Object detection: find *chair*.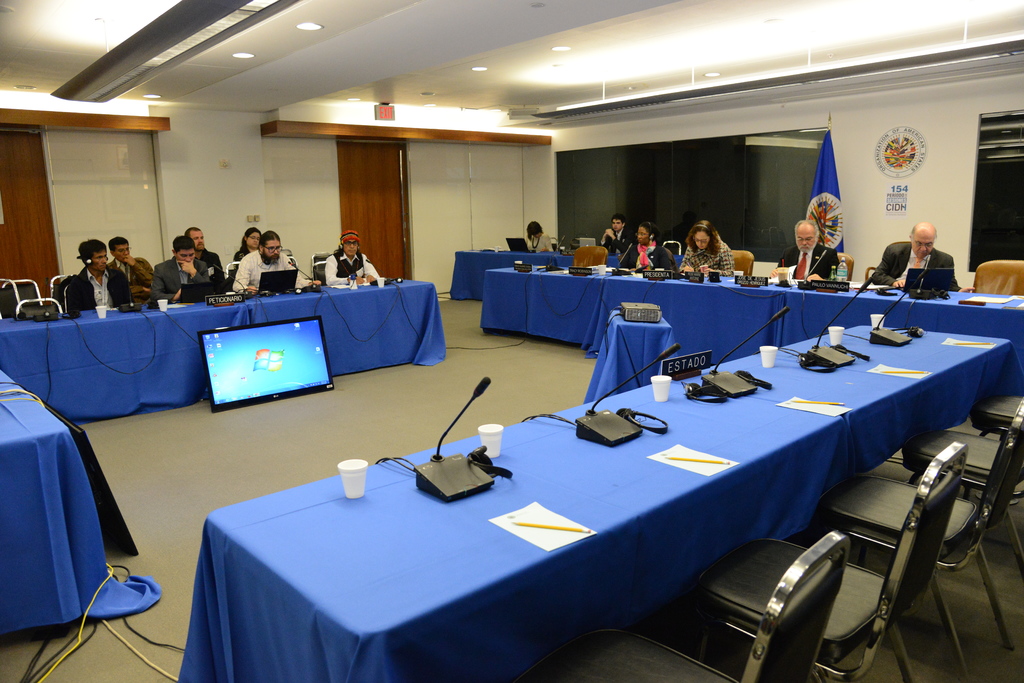
(10,278,42,301).
